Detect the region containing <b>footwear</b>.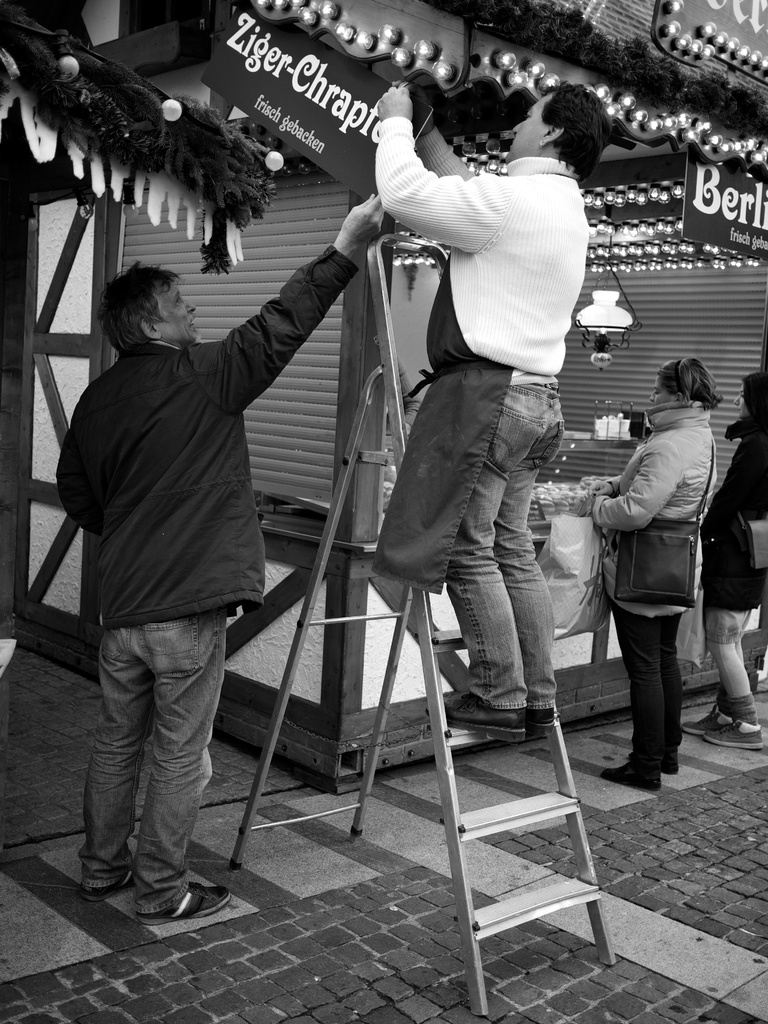
518 706 557 729.
